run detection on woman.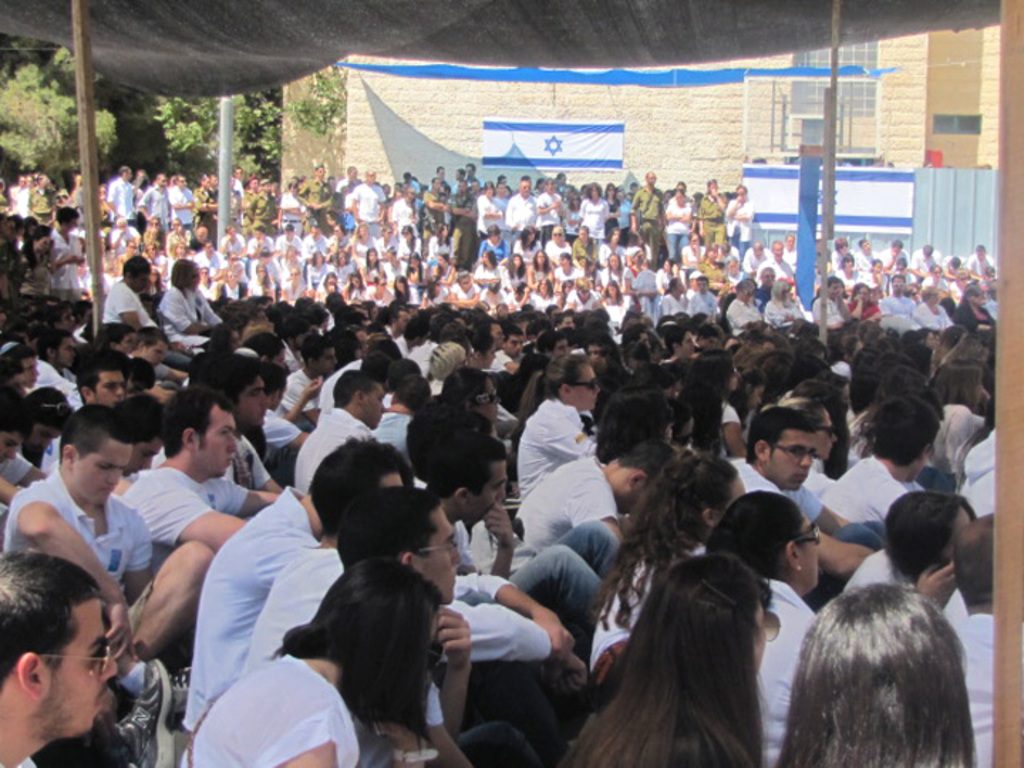
Result: detection(697, 174, 721, 240).
